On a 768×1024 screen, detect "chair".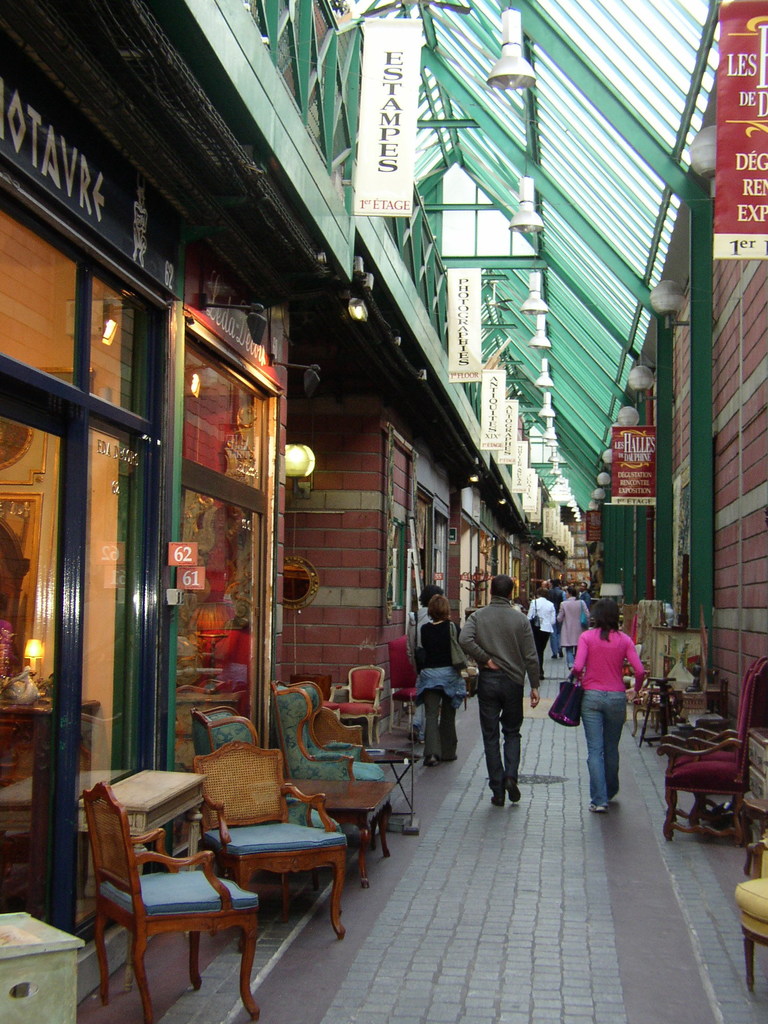
BBox(83, 772, 268, 1023).
